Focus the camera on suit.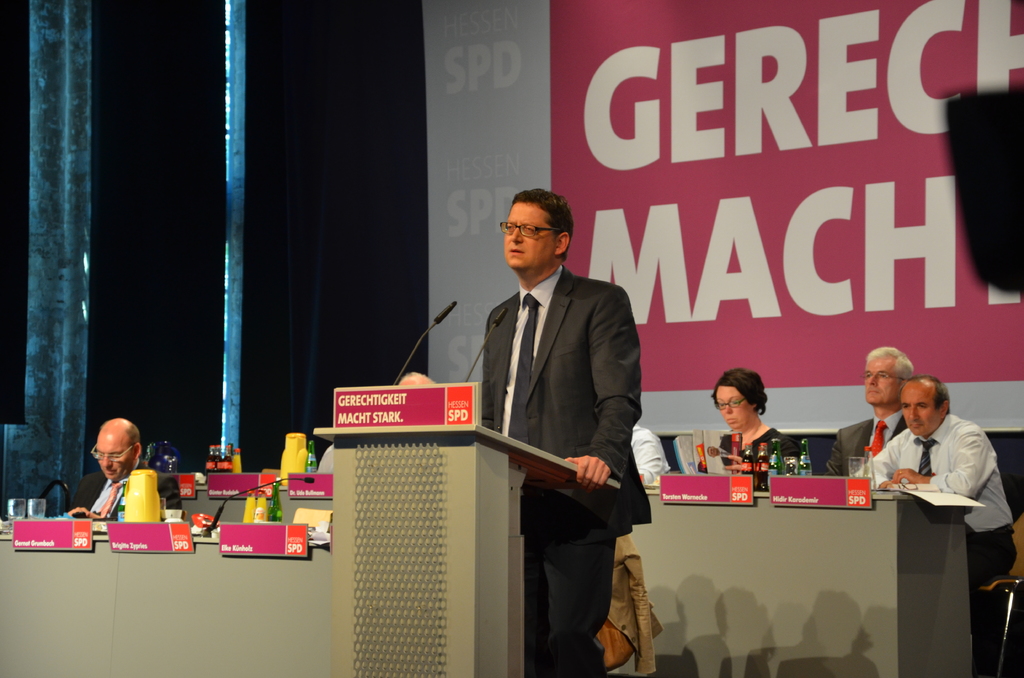
Focus region: locate(465, 195, 648, 654).
